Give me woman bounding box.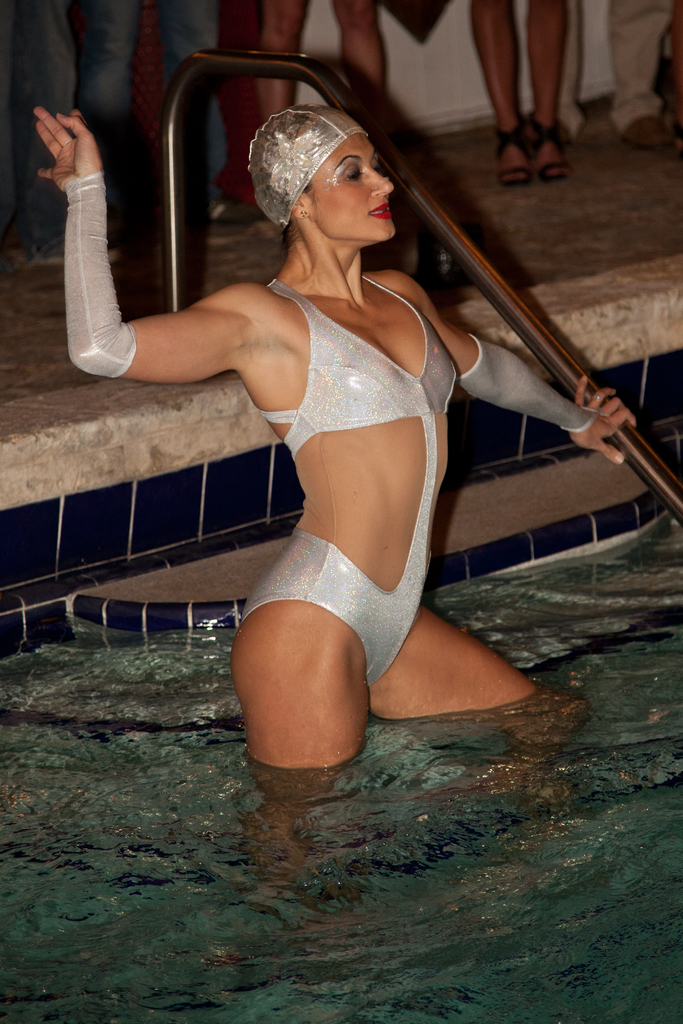
[17, 98, 654, 918].
